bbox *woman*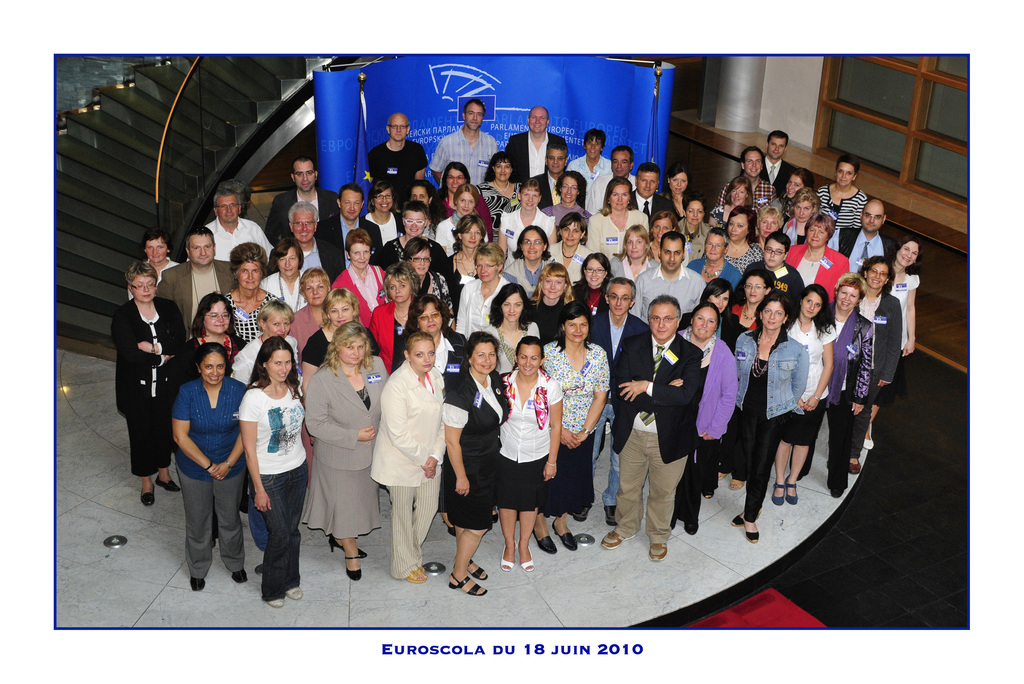
(left=753, top=205, right=785, bottom=251)
